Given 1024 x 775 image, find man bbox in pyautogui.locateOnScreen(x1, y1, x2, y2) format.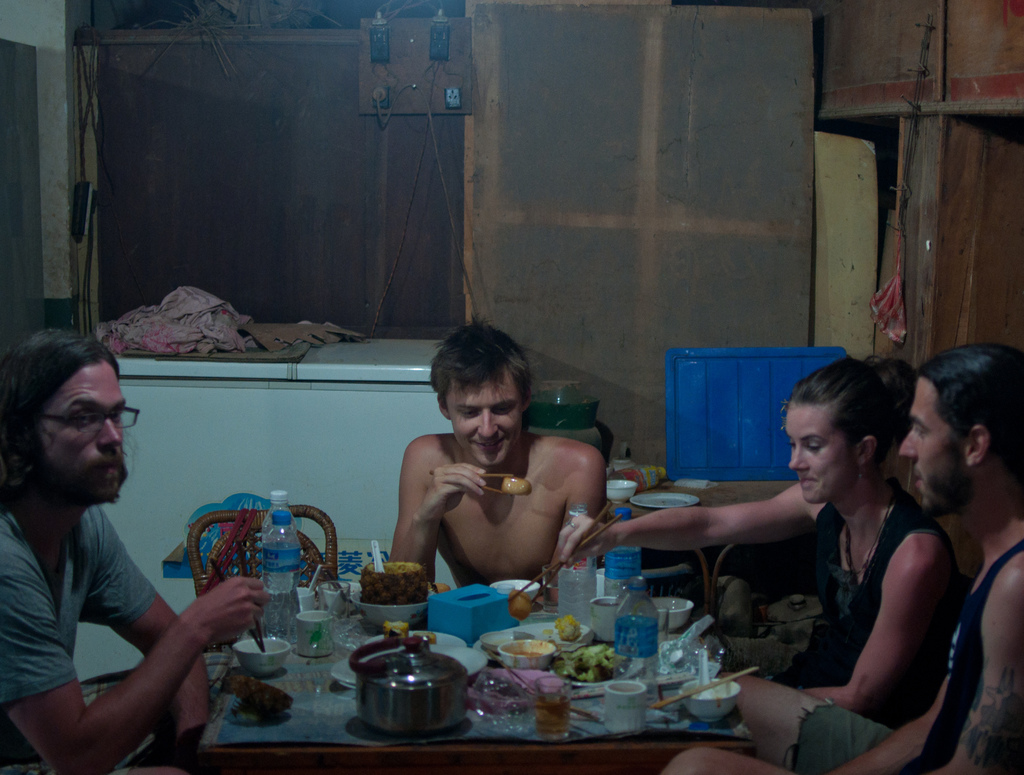
pyautogui.locateOnScreen(382, 312, 605, 587).
